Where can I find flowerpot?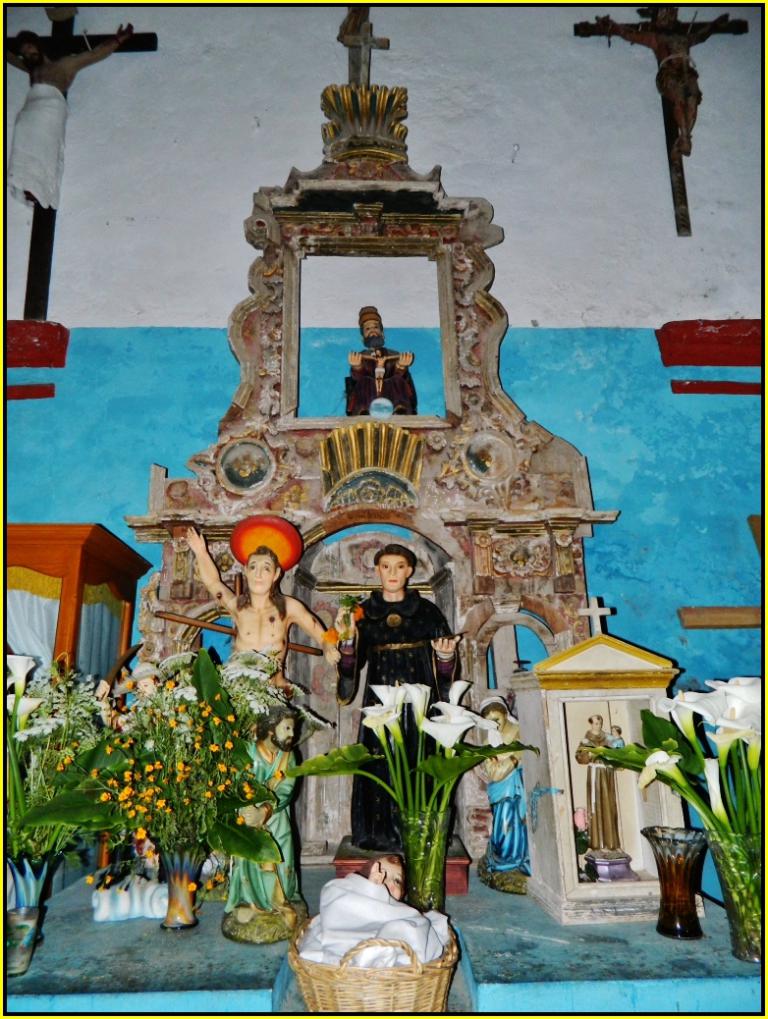
You can find it at box=[154, 847, 210, 929].
